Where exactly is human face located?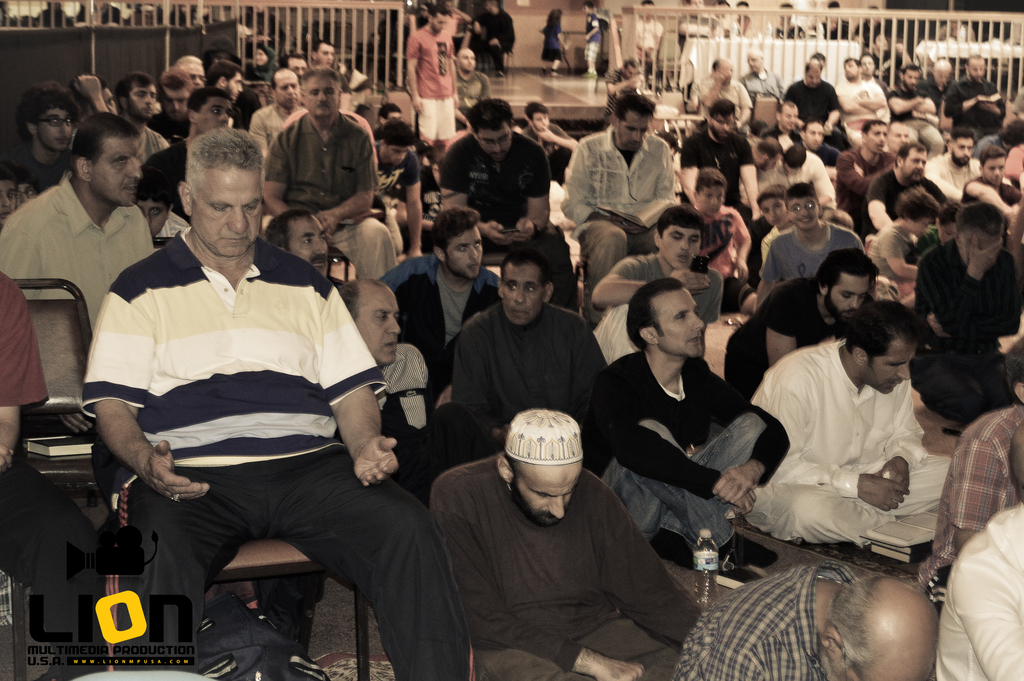
Its bounding box is <bbox>983, 154, 1004, 185</bbox>.
